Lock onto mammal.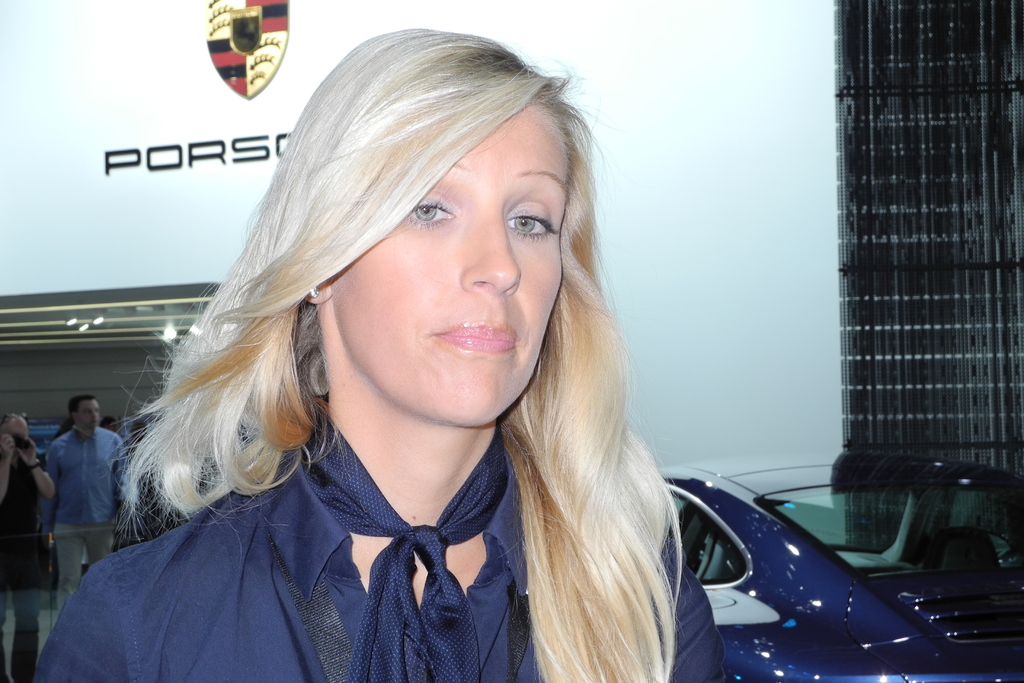
Locked: (left=3, top=15, right=738, bottom=682).
